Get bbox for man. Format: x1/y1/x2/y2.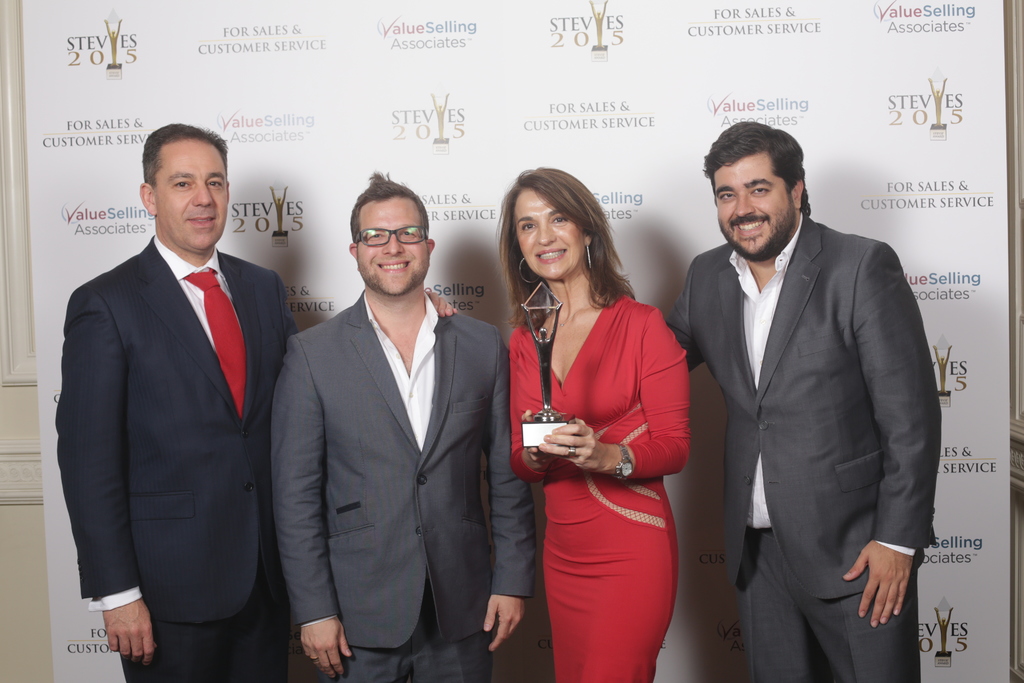
675/111/939/665.
